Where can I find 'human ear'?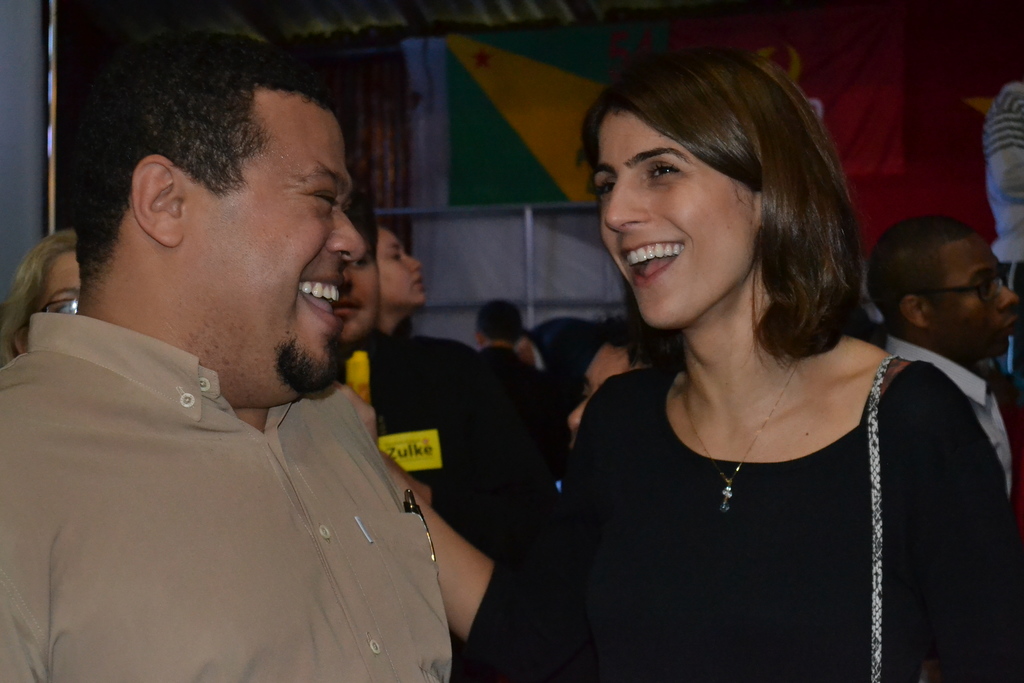
You can find it at 15 327 25 352.
